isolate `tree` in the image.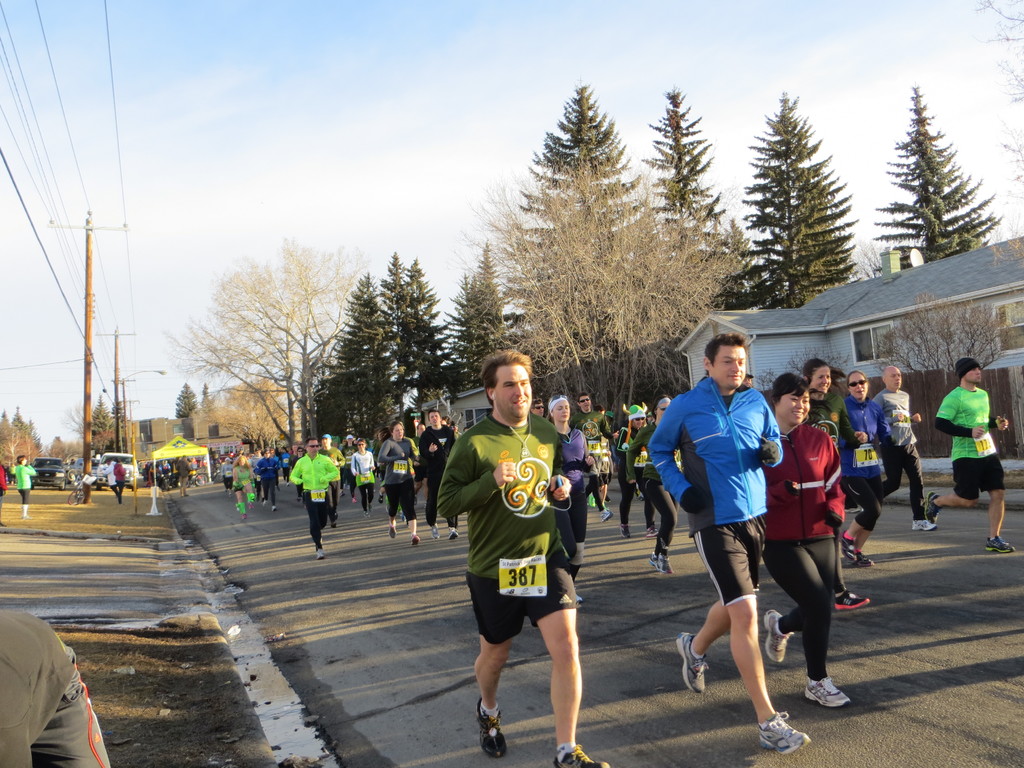
Isolated region: bbox(716, 88, 860, 310).
